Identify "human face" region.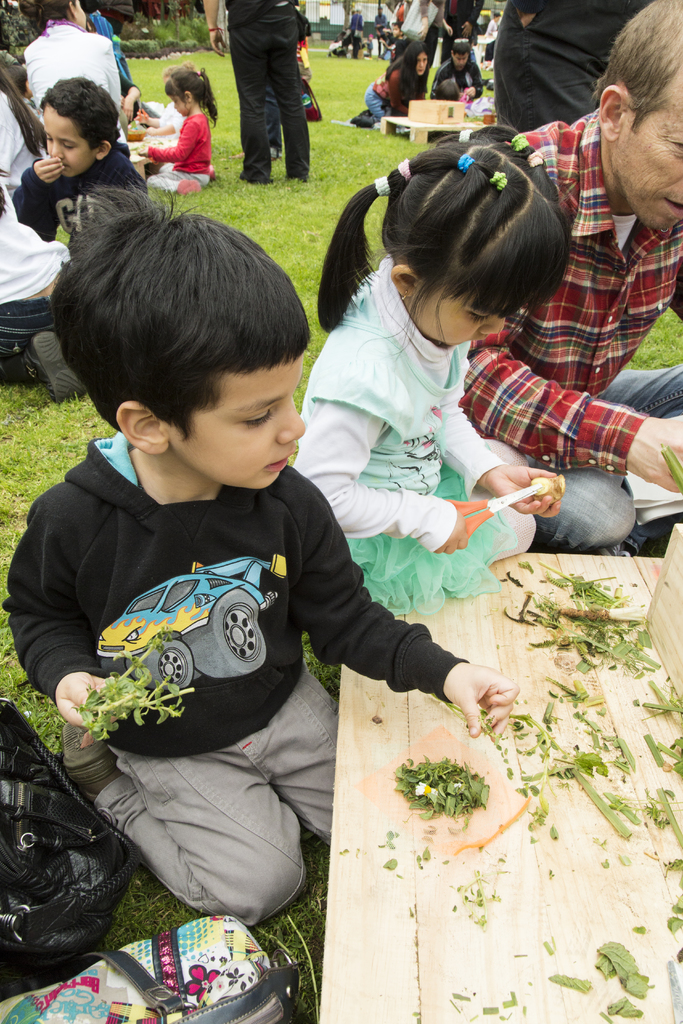
Region: region(173, 100, 188, 114).
